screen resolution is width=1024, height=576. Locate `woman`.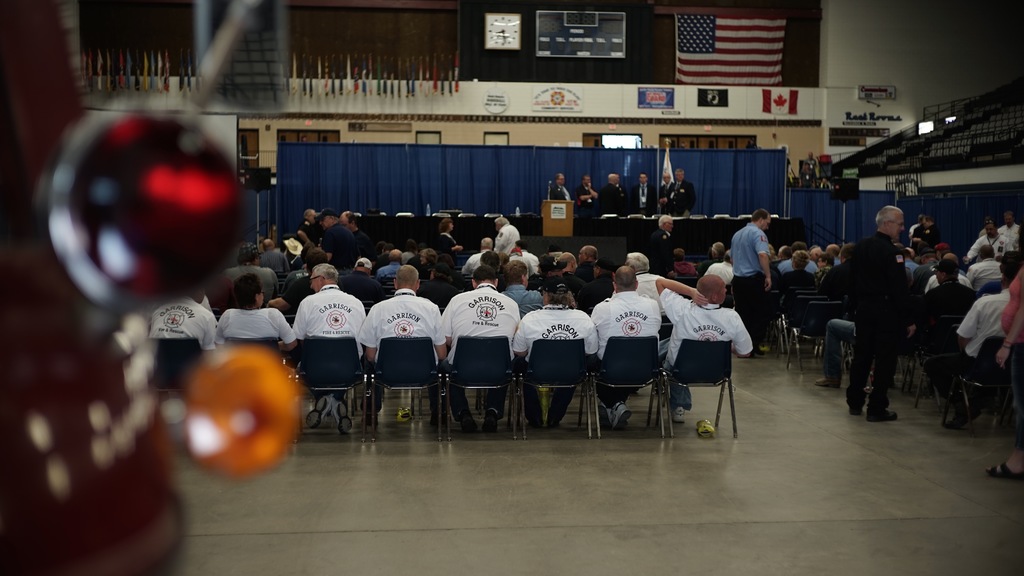
756,252,815,352.
